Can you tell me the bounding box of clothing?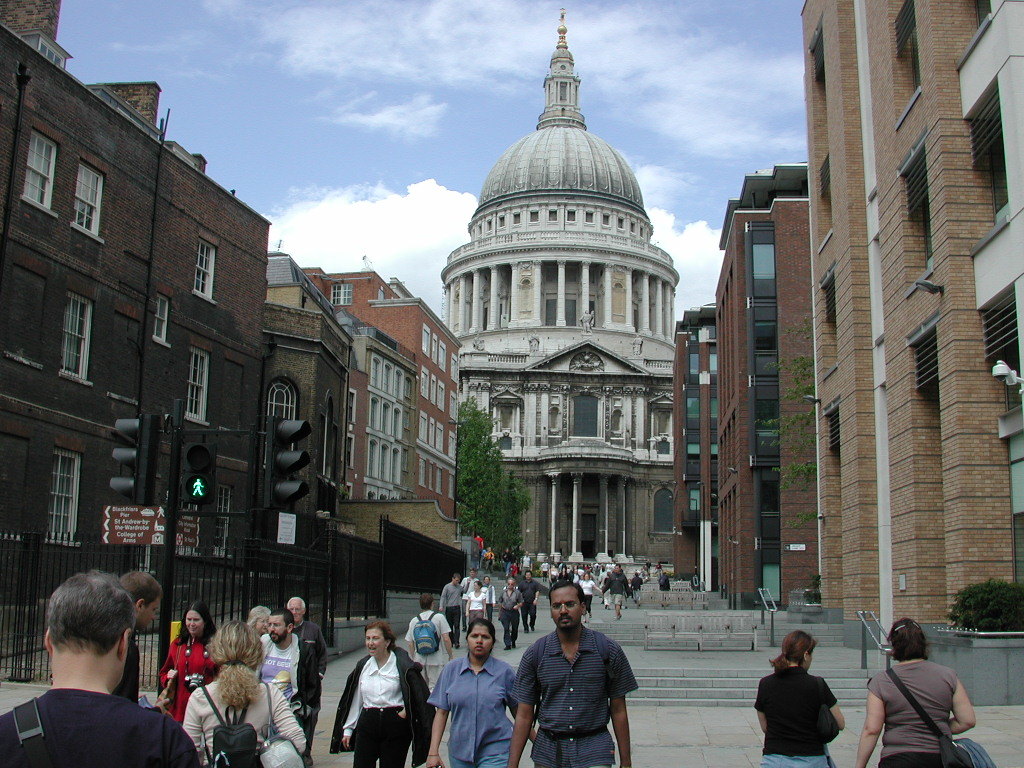
x1=405 y1=610 x2=449 y2=679.
